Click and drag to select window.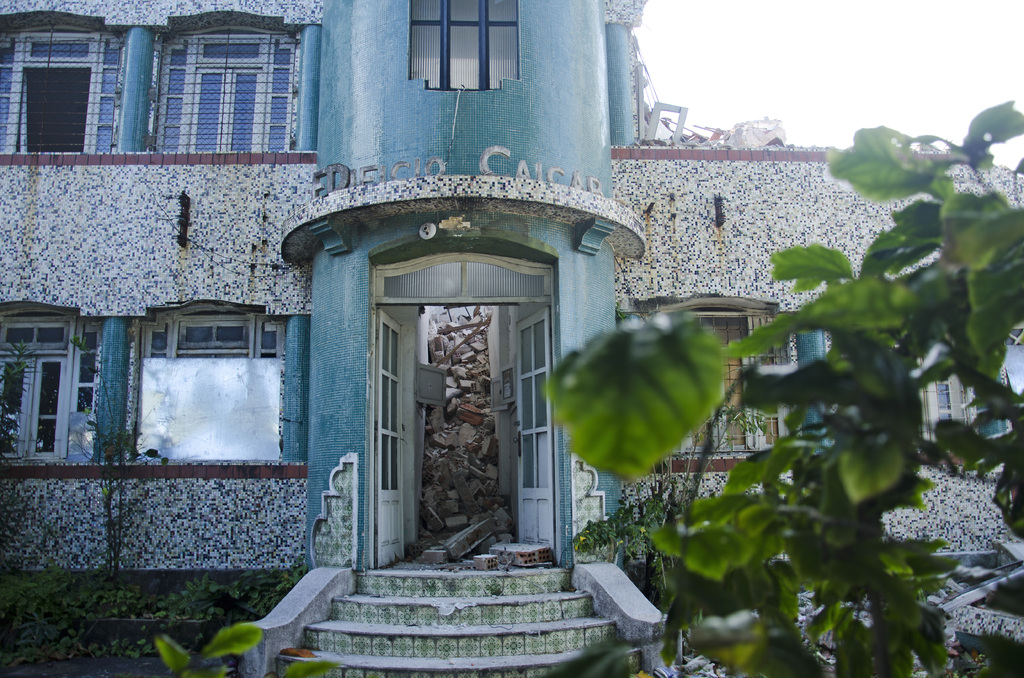
Selection: bbox=(123, 304, 282, 462).
